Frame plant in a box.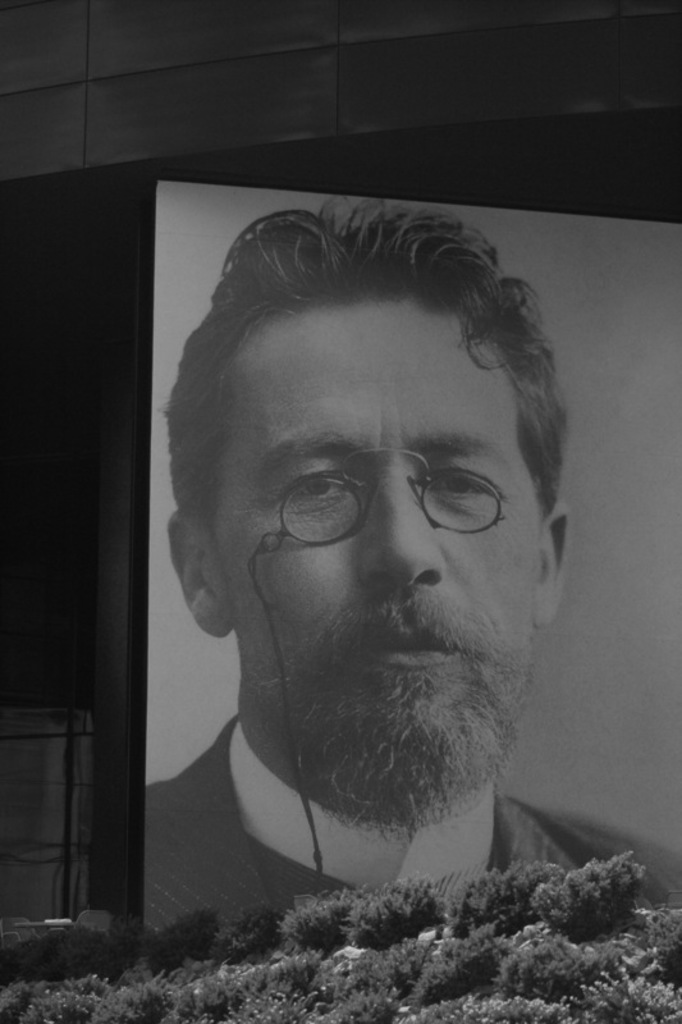
Rect(154, 911, 210, 977).
